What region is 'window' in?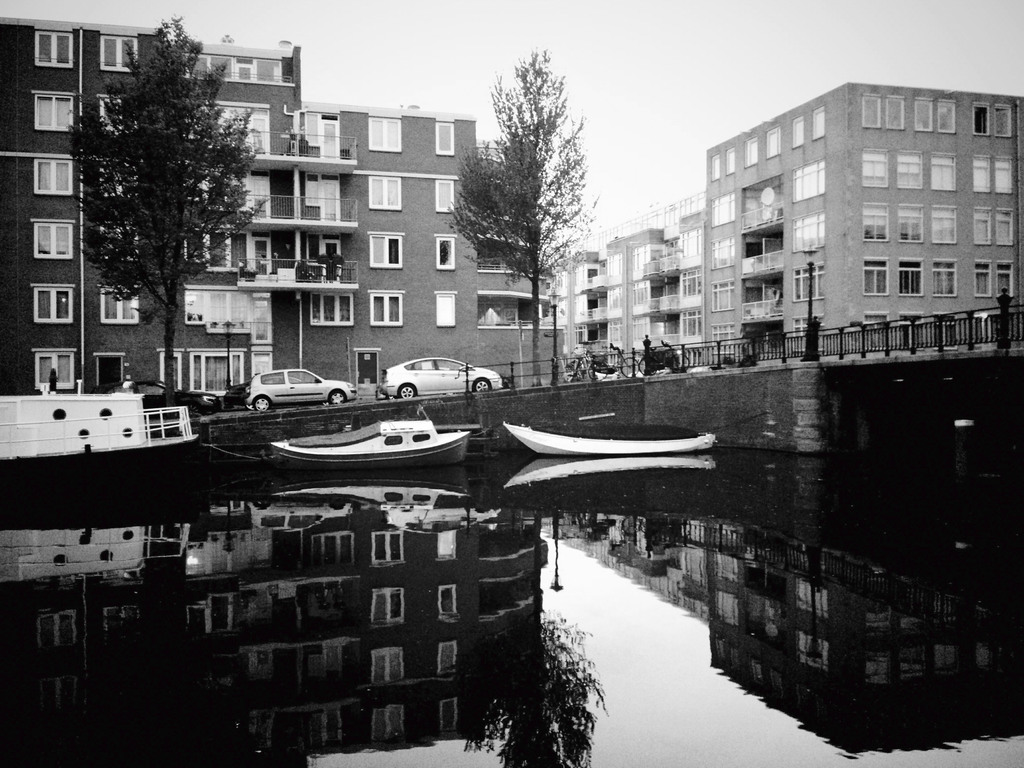
bbox(864, 205, 889, 240).
